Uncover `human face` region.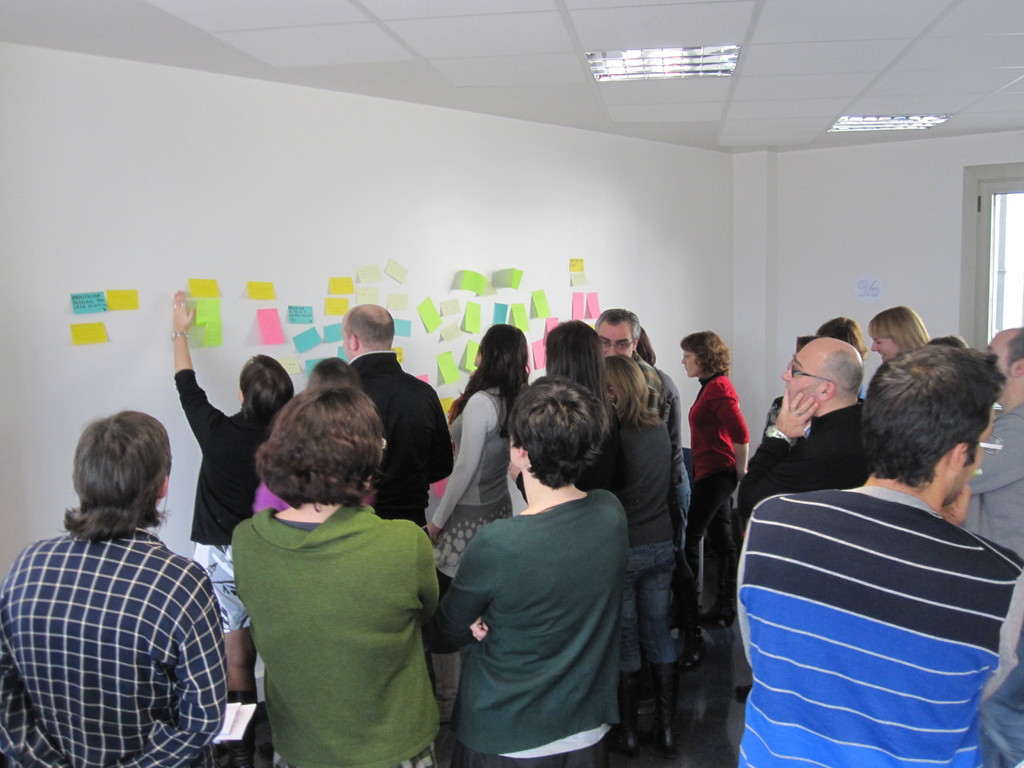
Uncovered: {"left": 599, "top": 319, "right": 630, "bottom": 360}.
